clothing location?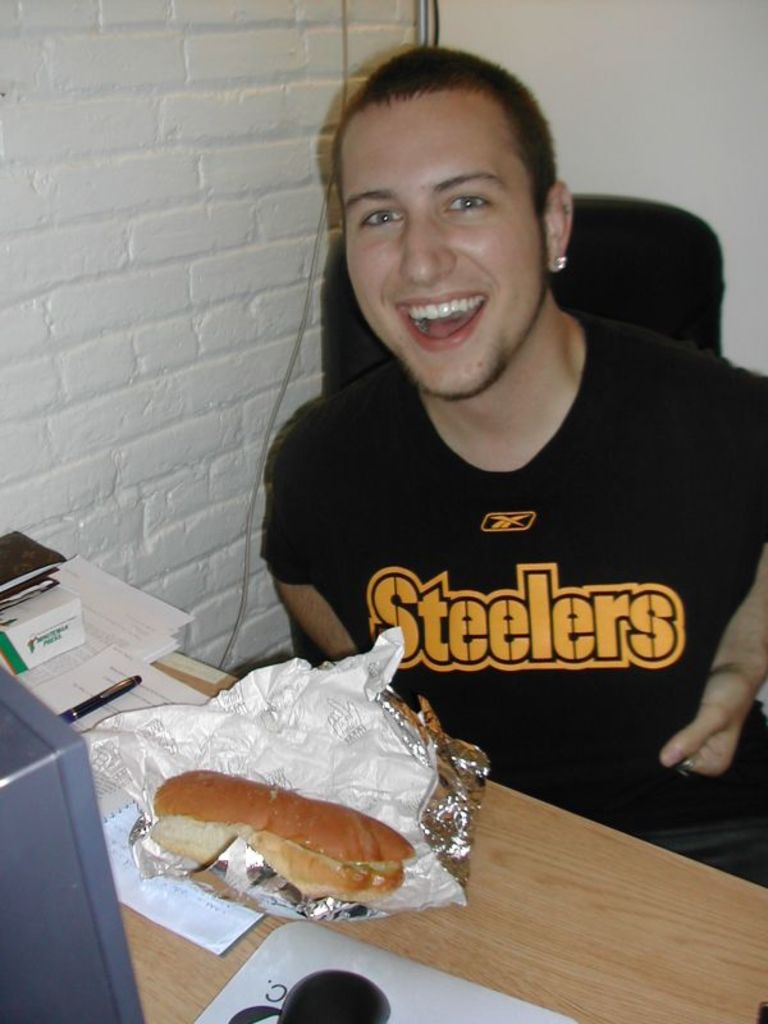
bbox=[259, 310, 767, 887]
